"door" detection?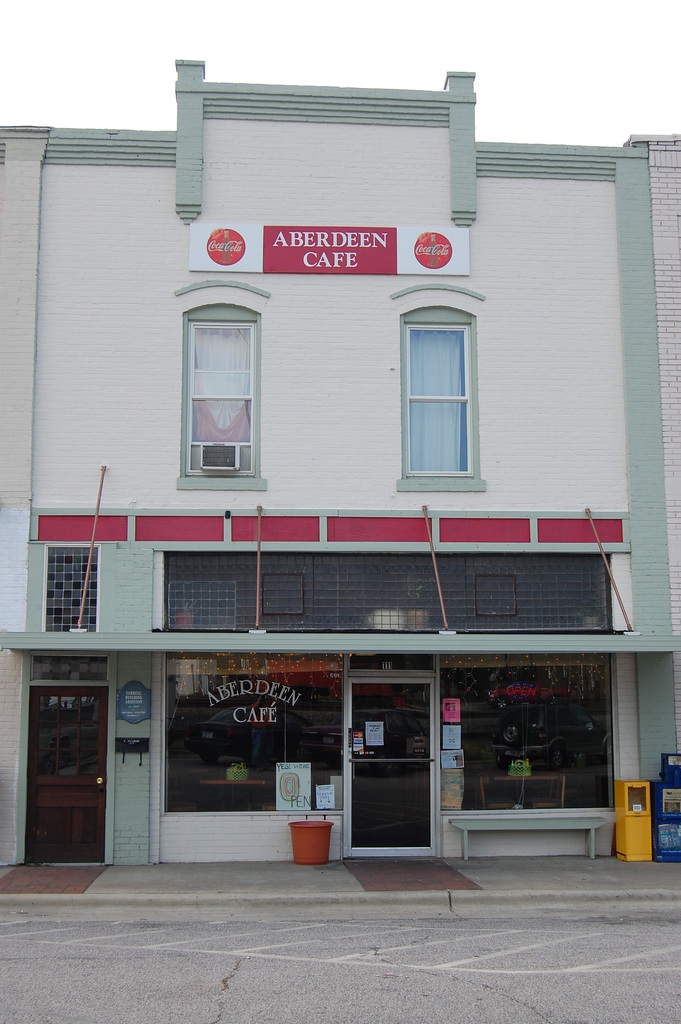
bbox=(28, 661, 108, 865)
